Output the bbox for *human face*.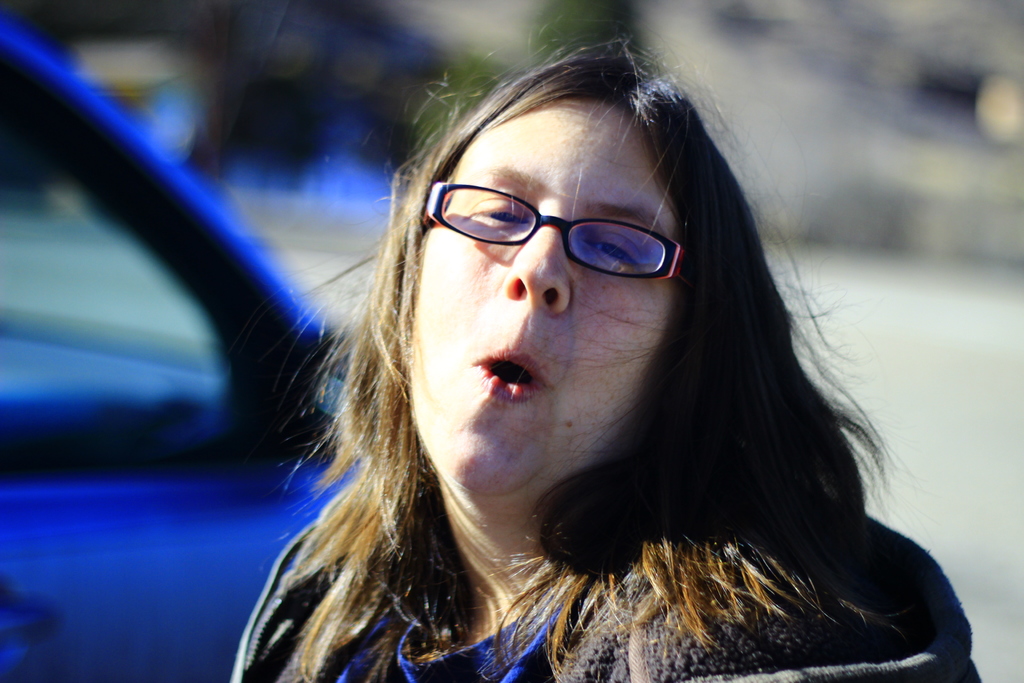
(x1=413, y1=101, x2=669, y2=483).
